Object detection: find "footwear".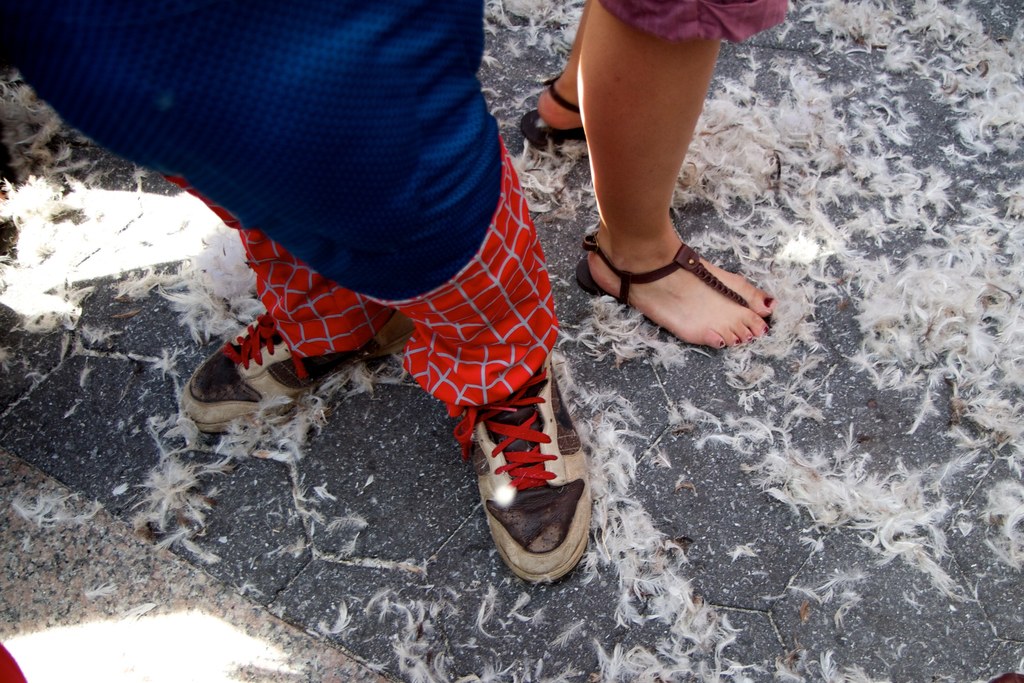
left=454, top=357, right=609, bottom=585.
